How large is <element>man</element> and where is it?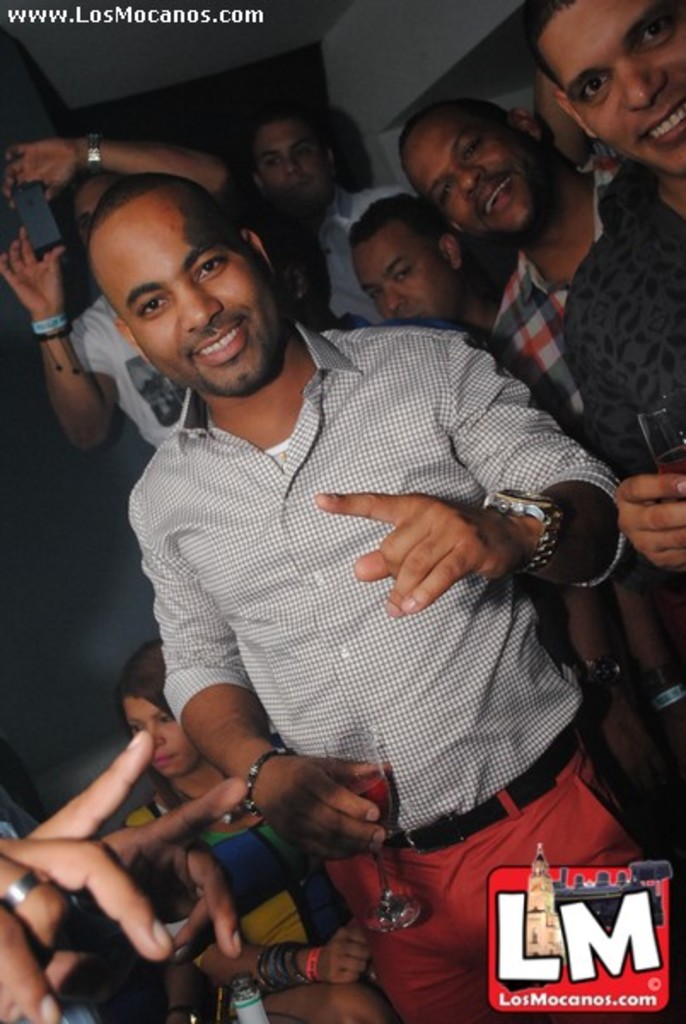
Bounding box: rect(0, 729, 246, 1022).
